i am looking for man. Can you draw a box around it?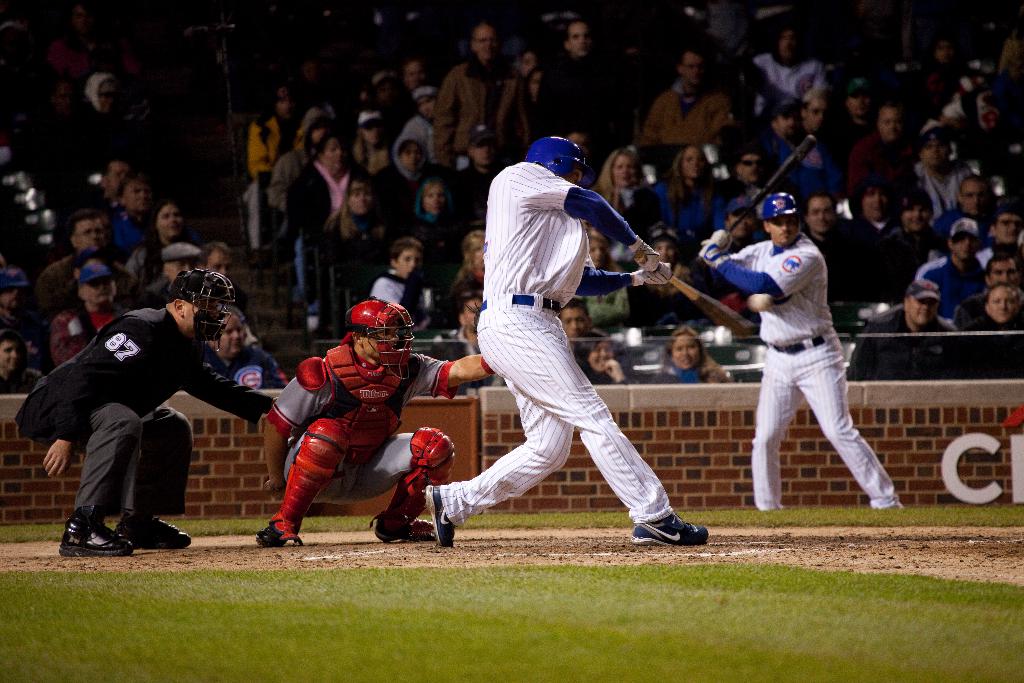
Sure, the bounding box is x1=903 y1=121 x2=979 y2=241.
